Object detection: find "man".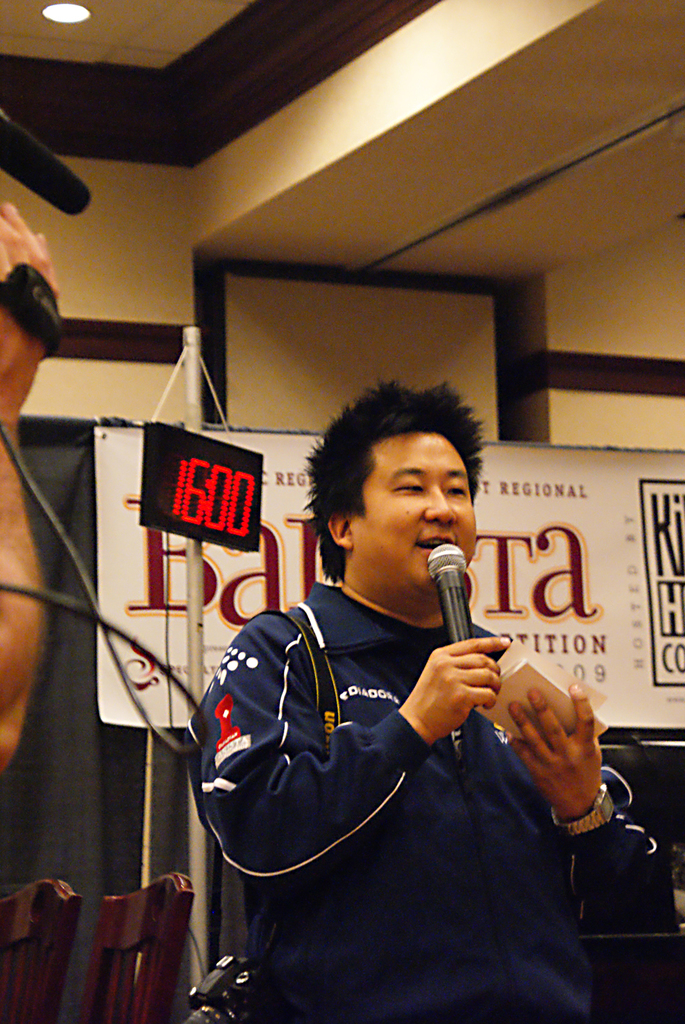
[186, 392, 684, 1023].
